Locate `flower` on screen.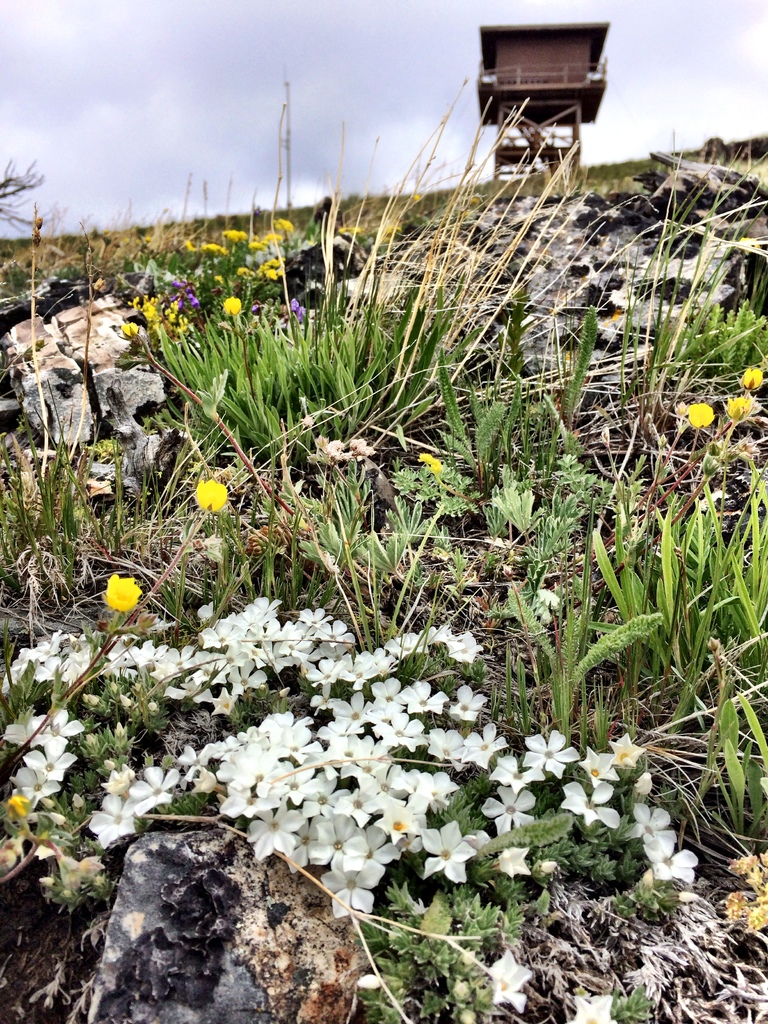
On screen at 688, 397, 708, 428.
